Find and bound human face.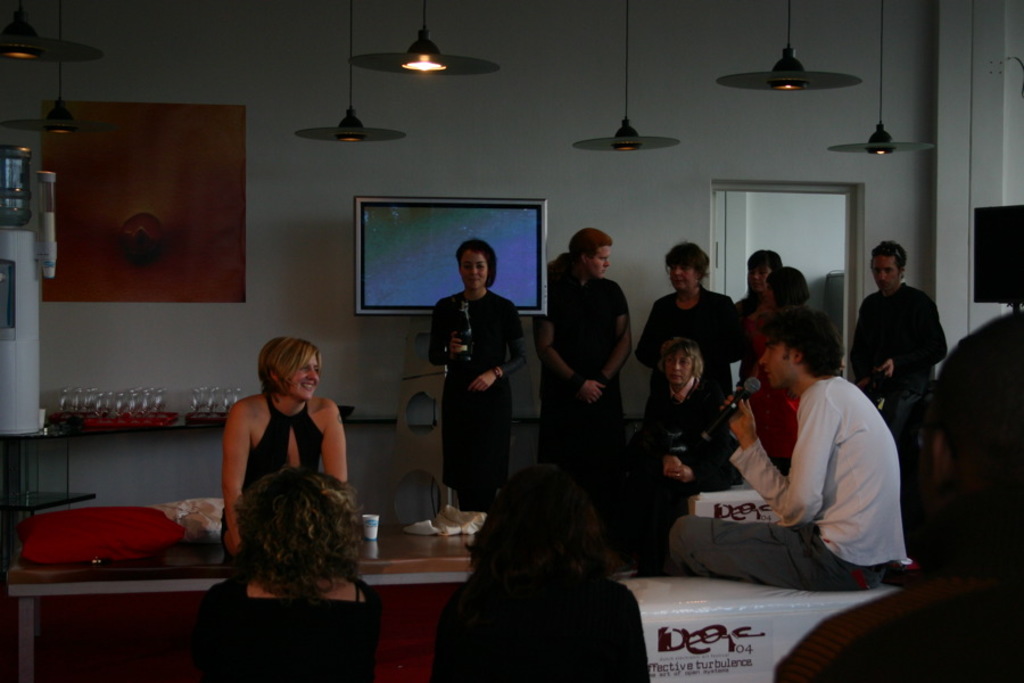
Bound: box(669, 262, 700, 291).
